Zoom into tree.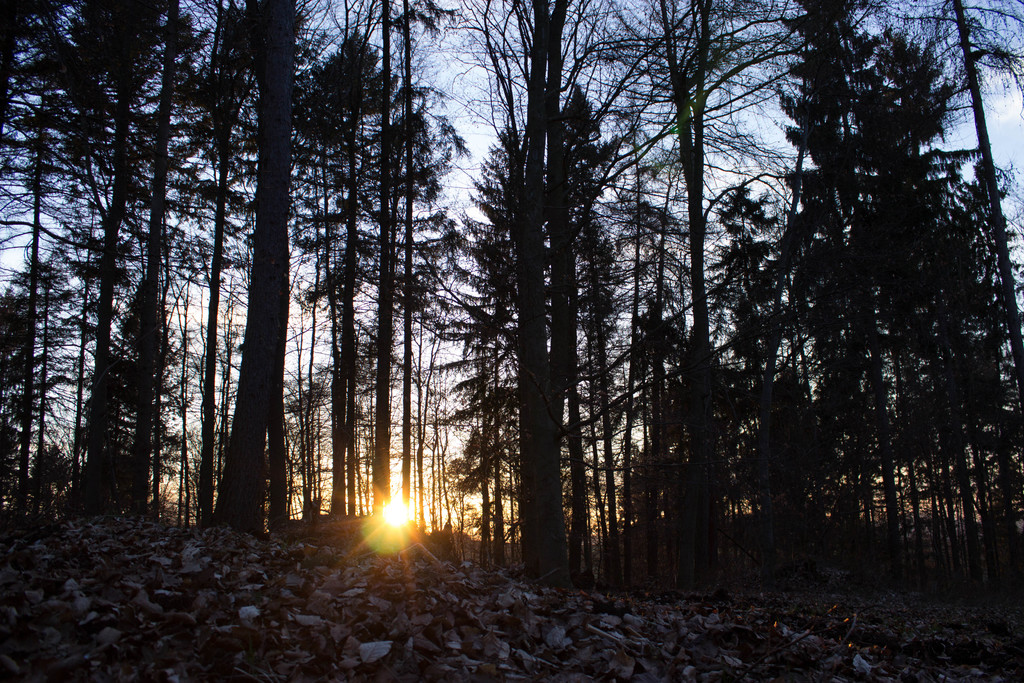
Zoom target: {"x1": 299, "y1": 15, "x2": 392, "y2": 530}.
